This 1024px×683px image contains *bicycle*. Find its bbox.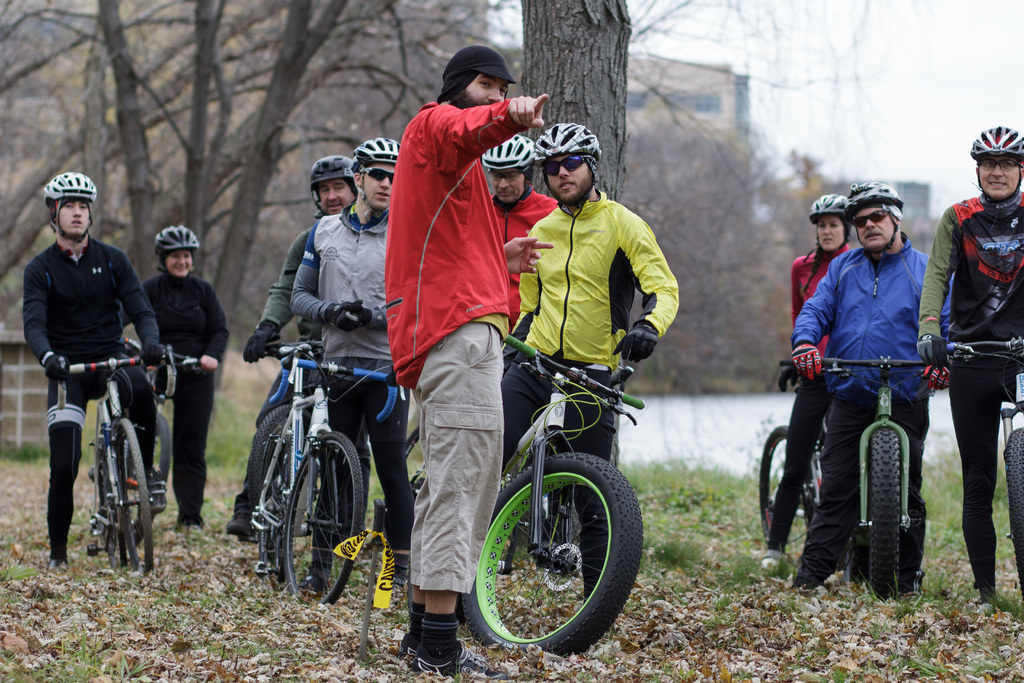
box(86, 338, 218, 548).
